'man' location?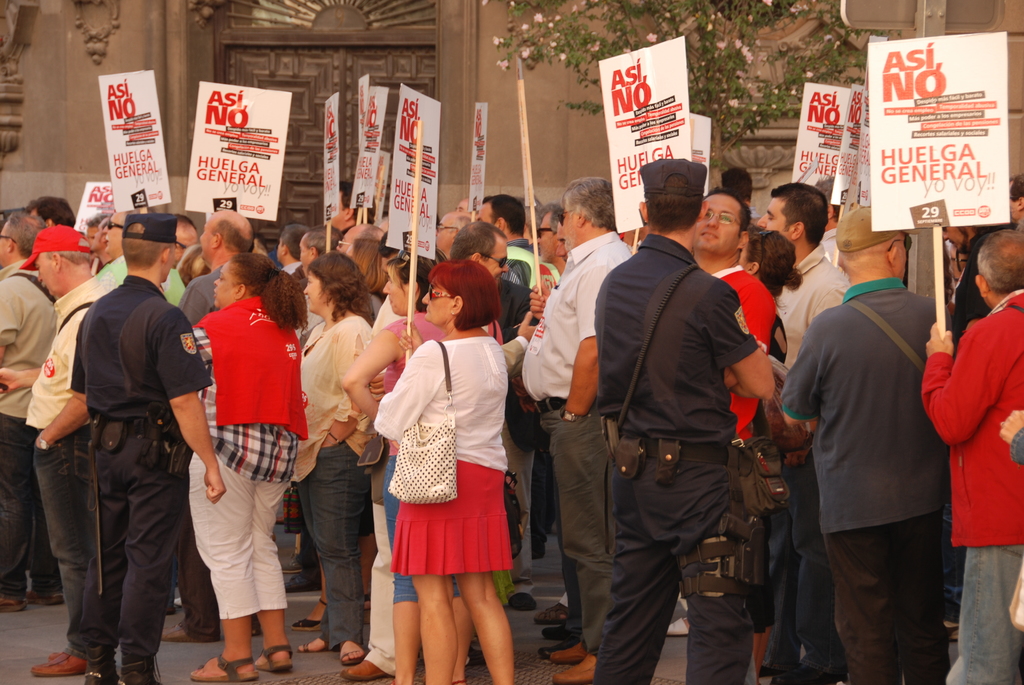
box=[516, 164, 637, 683]
